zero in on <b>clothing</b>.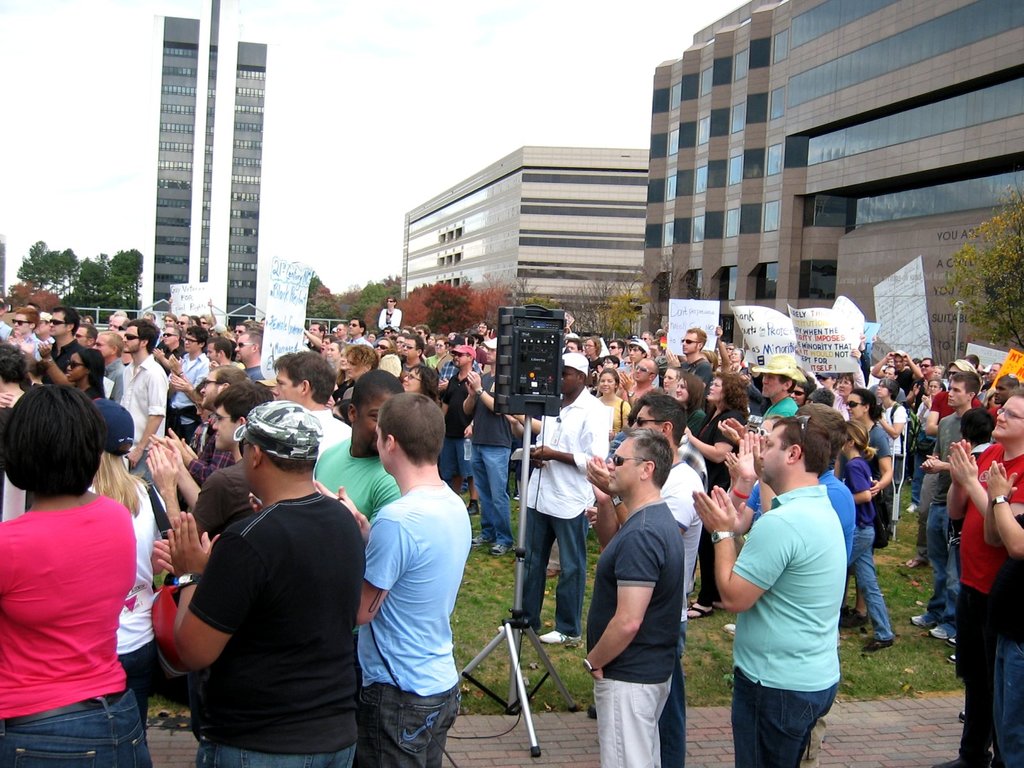
Zeroed in: bbox=[101, 362, 127, 401].
